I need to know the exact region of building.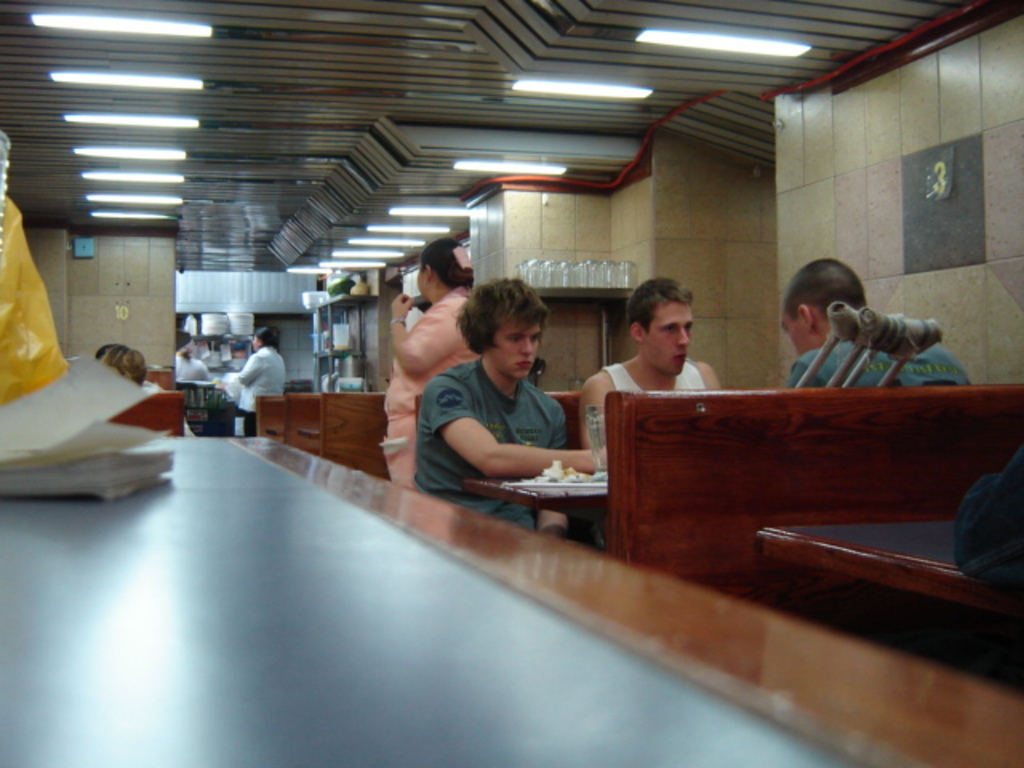
Region: l=0, t=0, r=1022, b=766.
